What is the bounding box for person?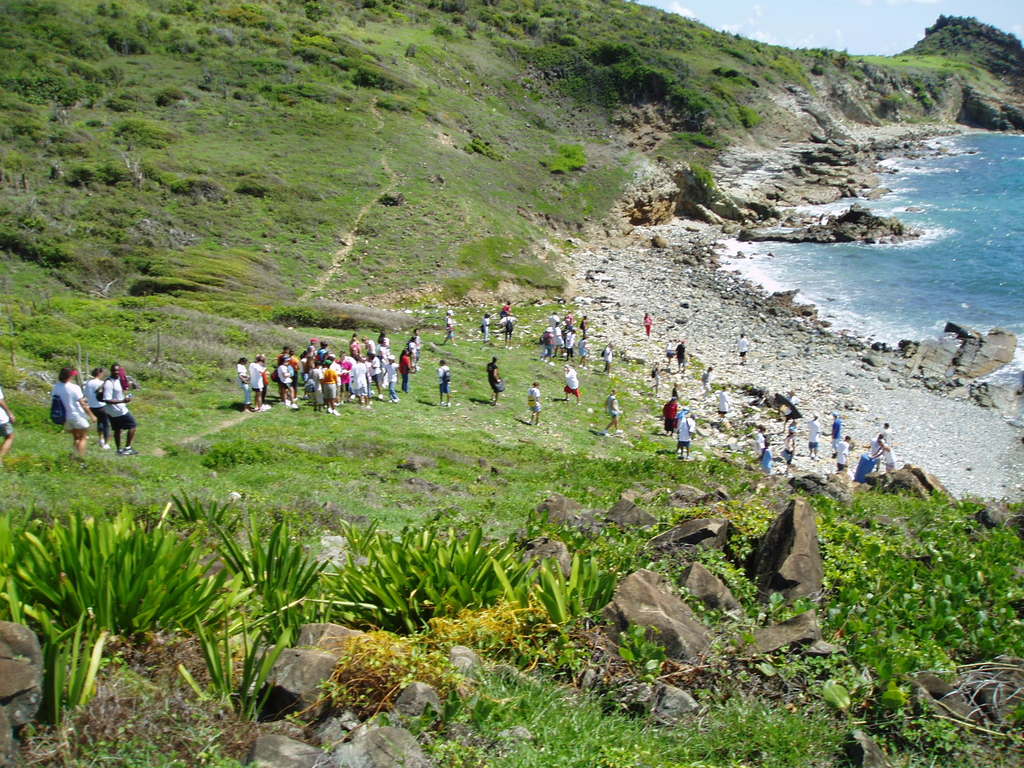
{"left": 500, "top": 314, "right": 520, "bottom": 344}.
